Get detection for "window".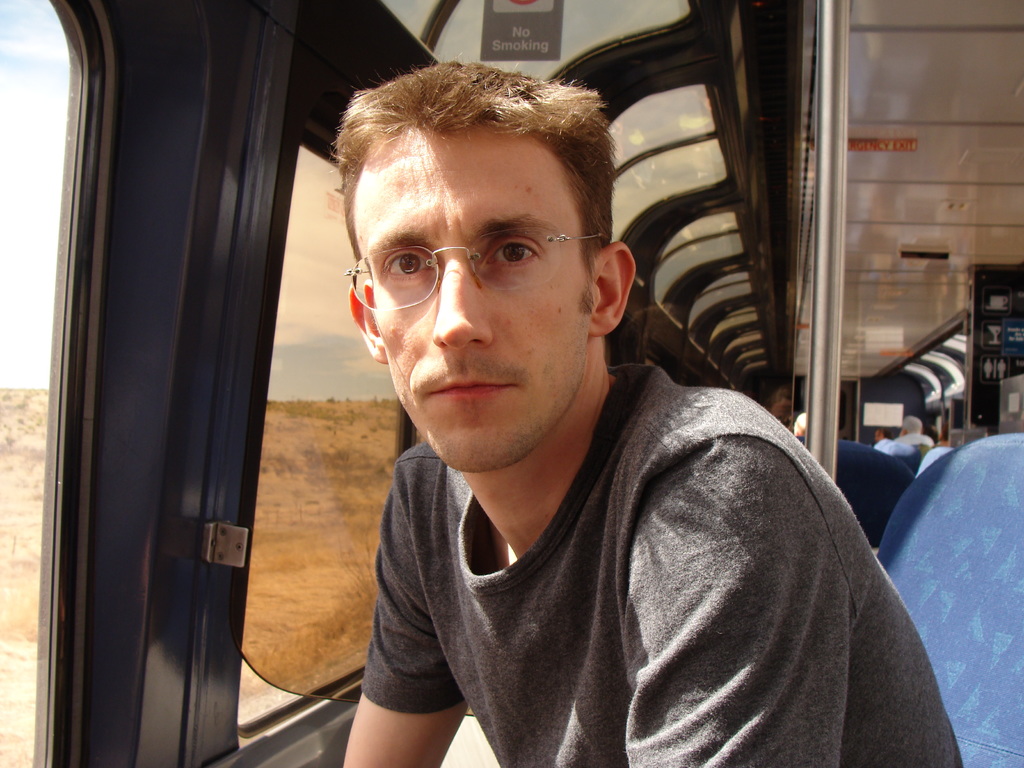
Detection: (x1=230, y1=126, x2=428, y2=746).
